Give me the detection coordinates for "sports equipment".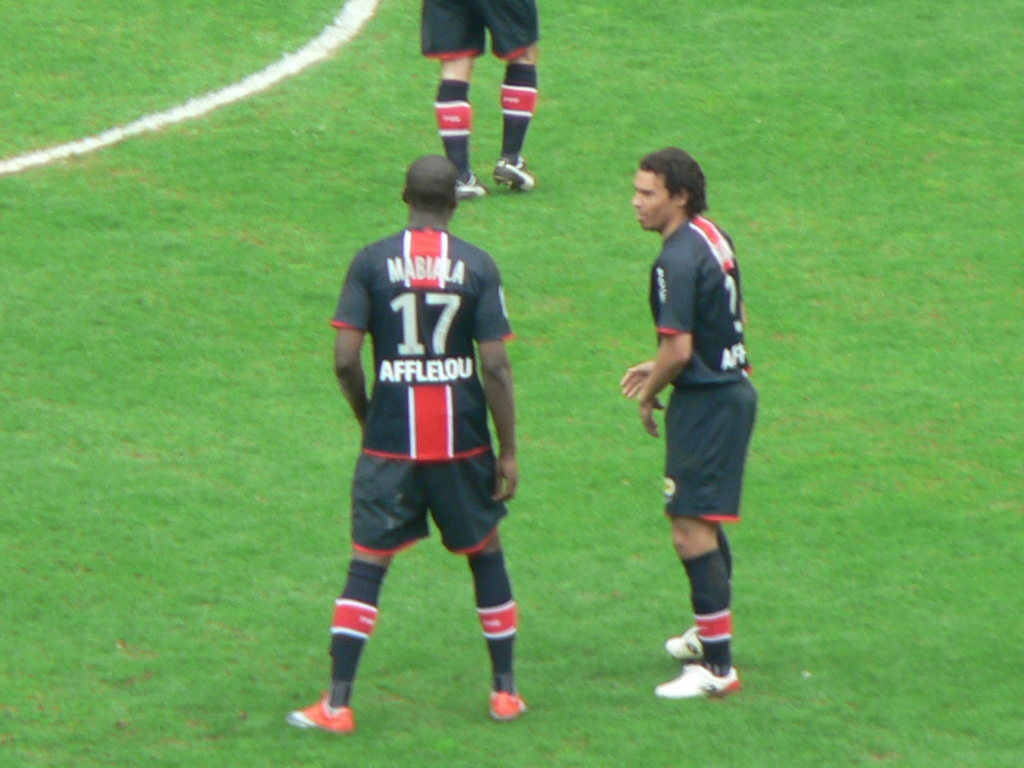
(left=492, top=688, right=525, bottom=723).
